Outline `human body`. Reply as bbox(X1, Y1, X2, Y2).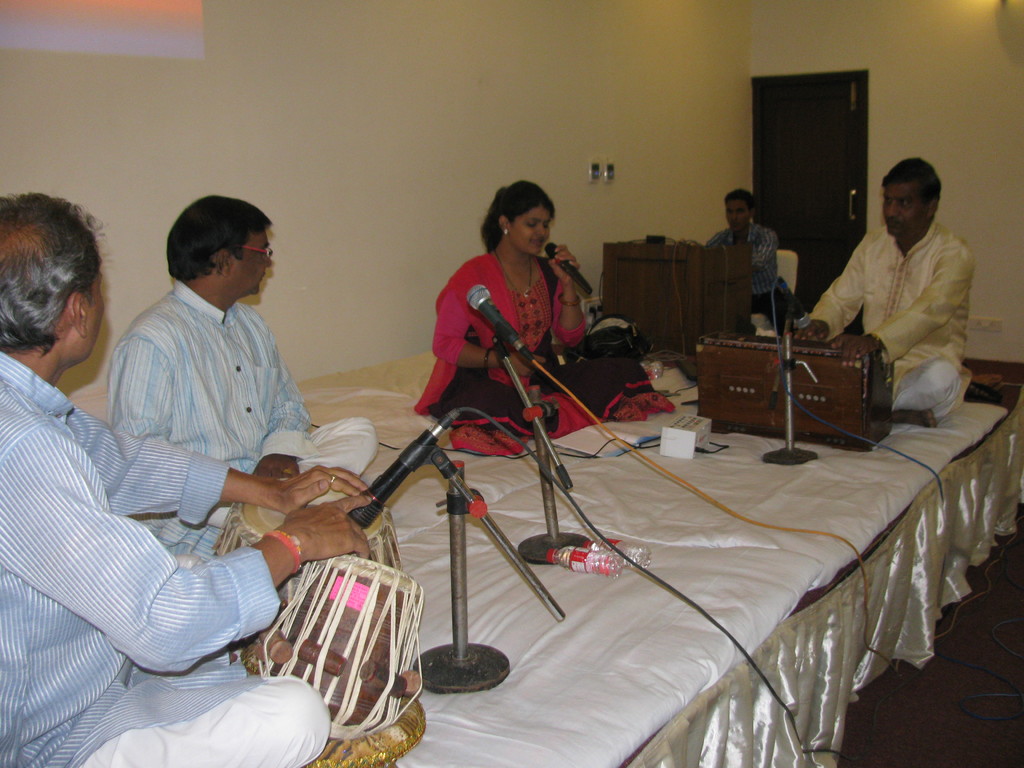
bbox(102, 284, 384, 558).
